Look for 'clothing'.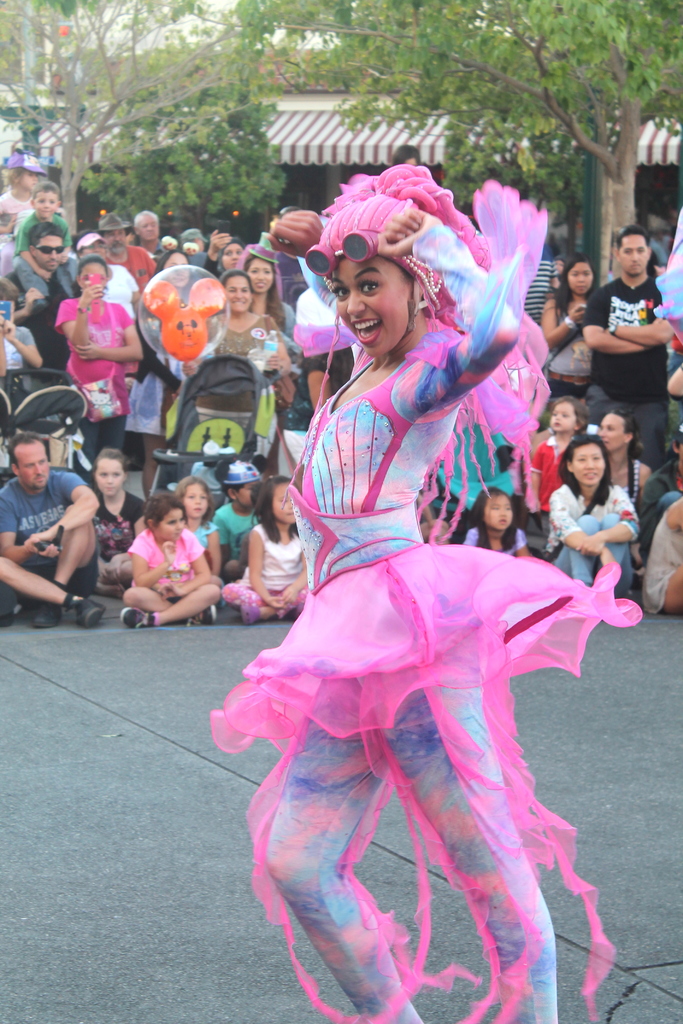
Found: (x1=251, y1=332, x2=602, y2=965).
